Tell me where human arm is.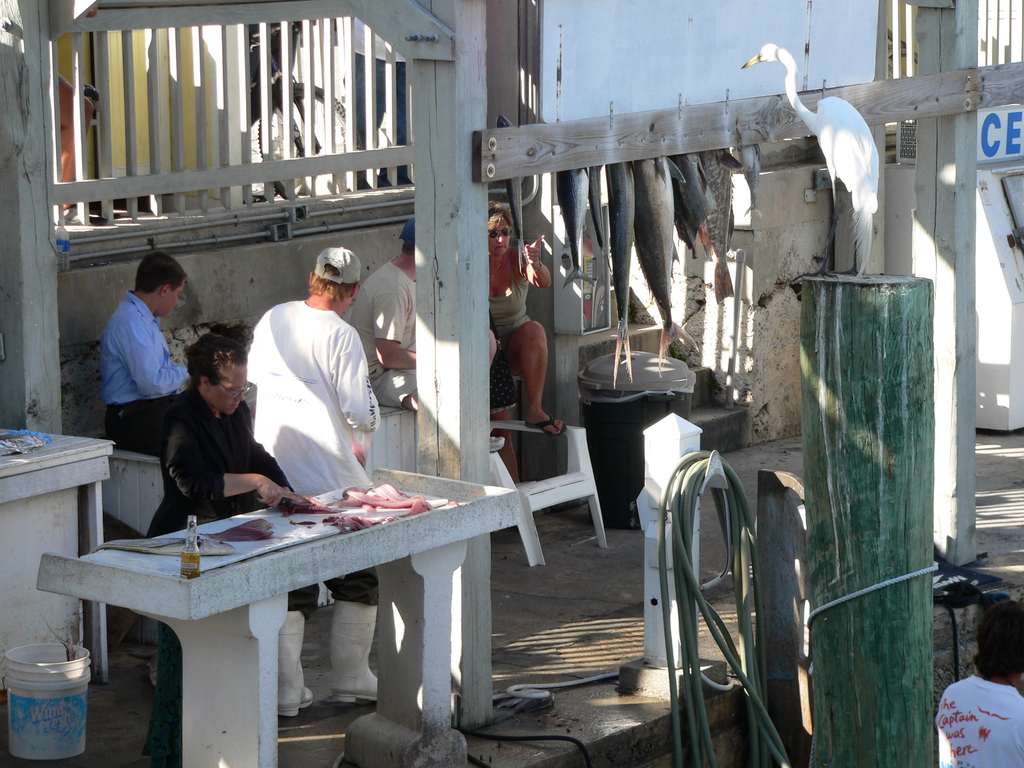
human arm is at x1=168 y1=419 x2=292 y2=509.
